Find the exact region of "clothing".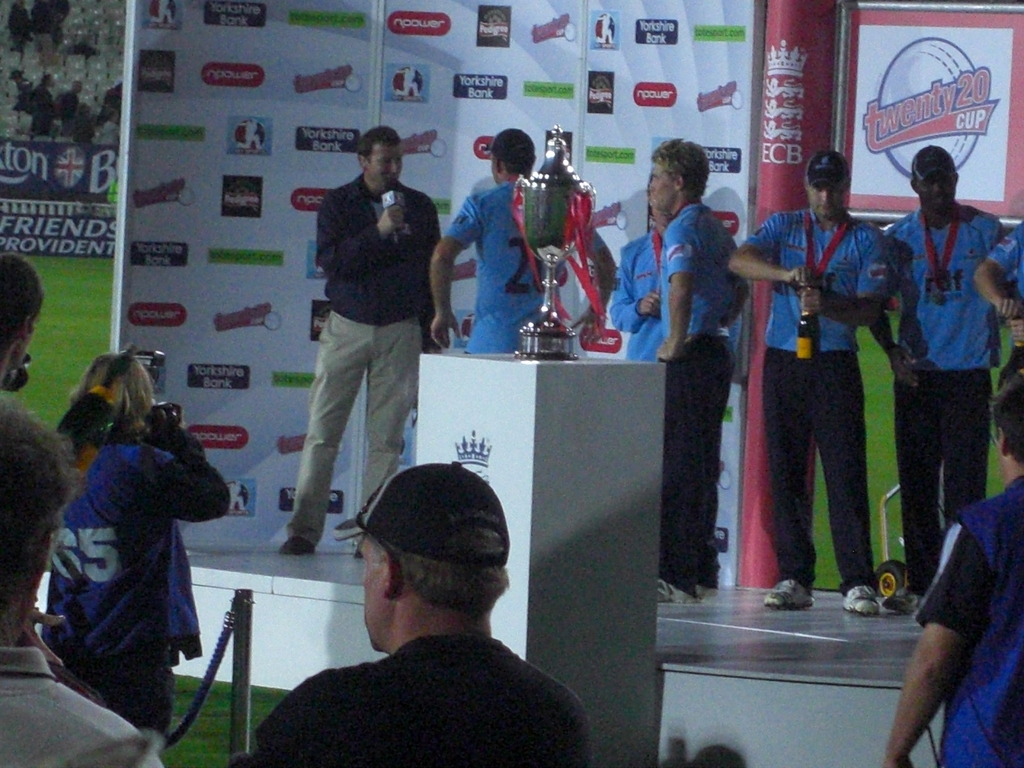
Exact region: bbox(451, 170, 601, 359).
